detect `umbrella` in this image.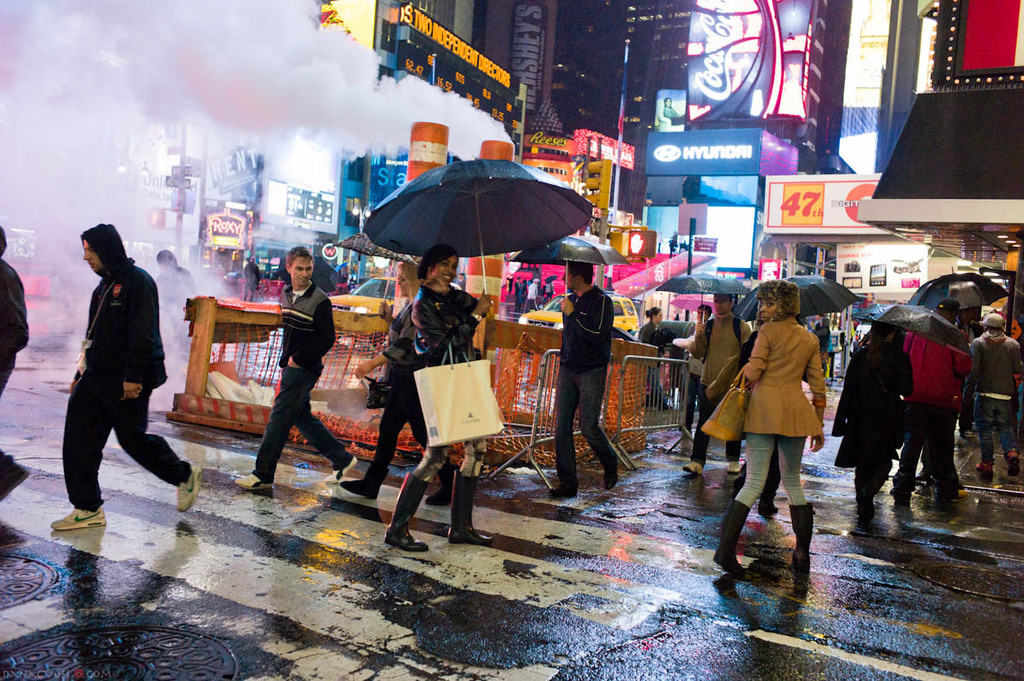
Detection: 729, 275, 859, 322.
